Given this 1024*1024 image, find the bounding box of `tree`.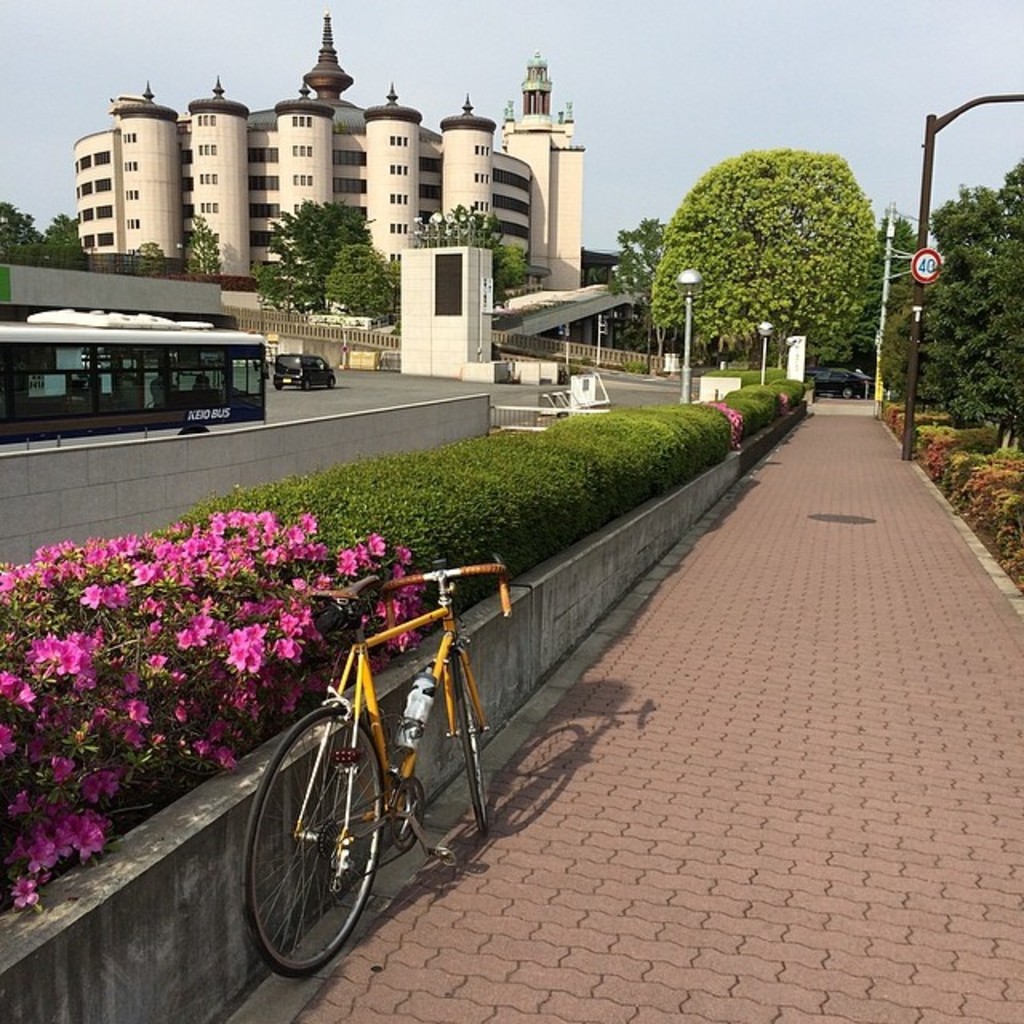
detection(258, 197, 374, 312).
